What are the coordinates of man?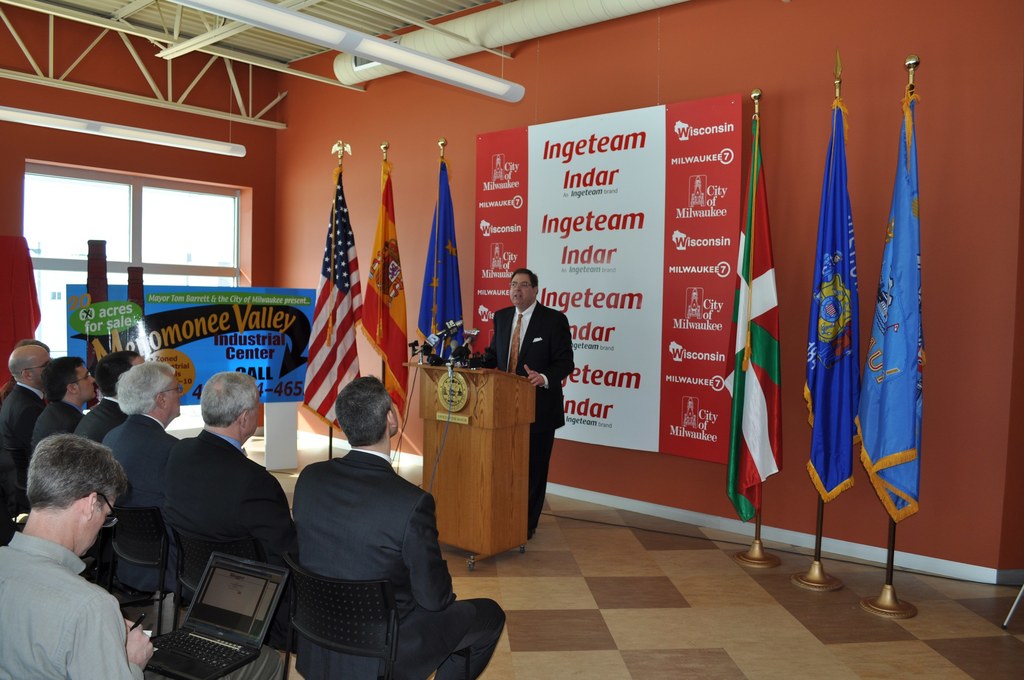
{"x1": 291, "y1": 371, "x2": 506, "y2": 679}.
